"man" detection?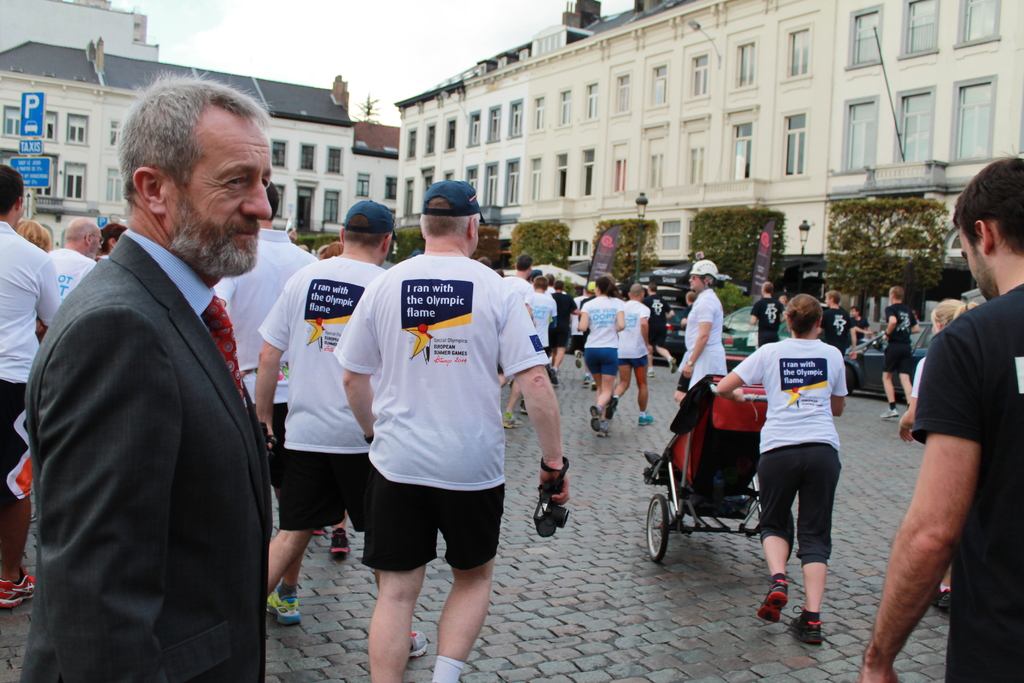
216:172:313:496
